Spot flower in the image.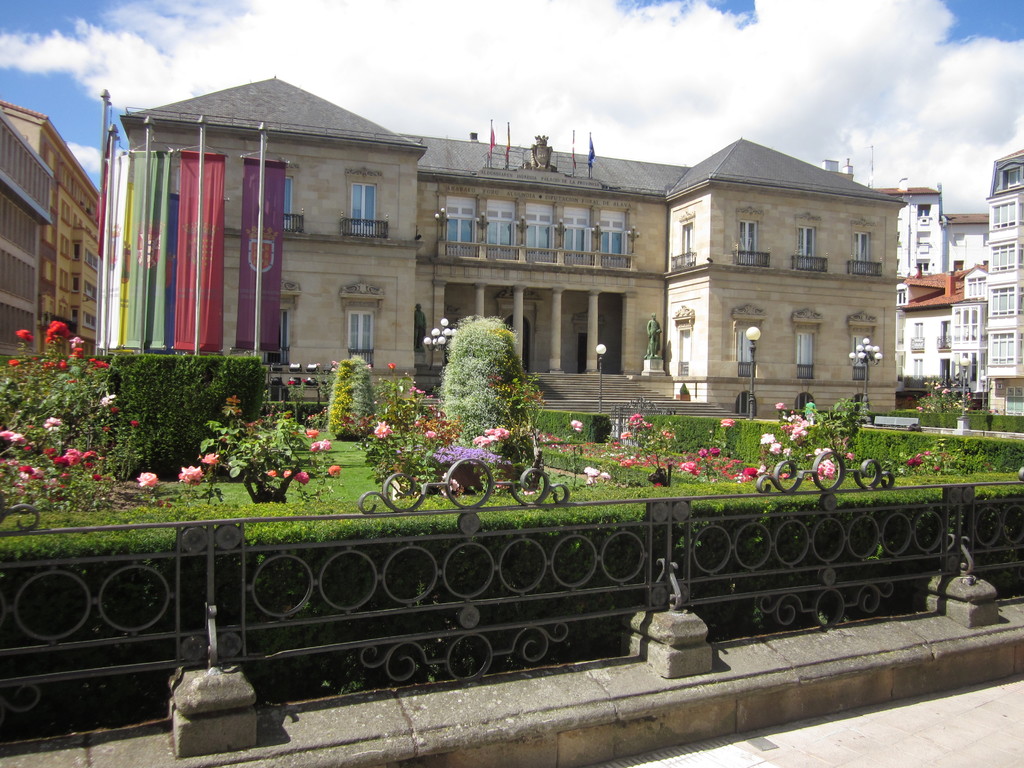
flower found at 312 438 330 450.
